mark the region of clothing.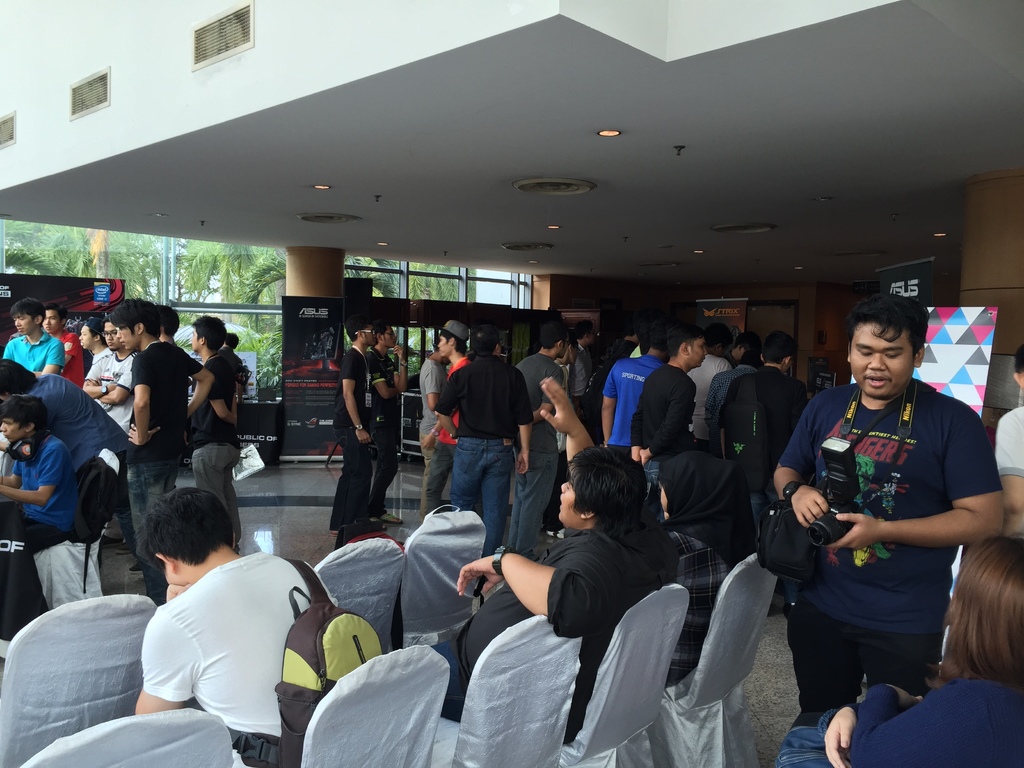
Region: [440,353,473,500].
